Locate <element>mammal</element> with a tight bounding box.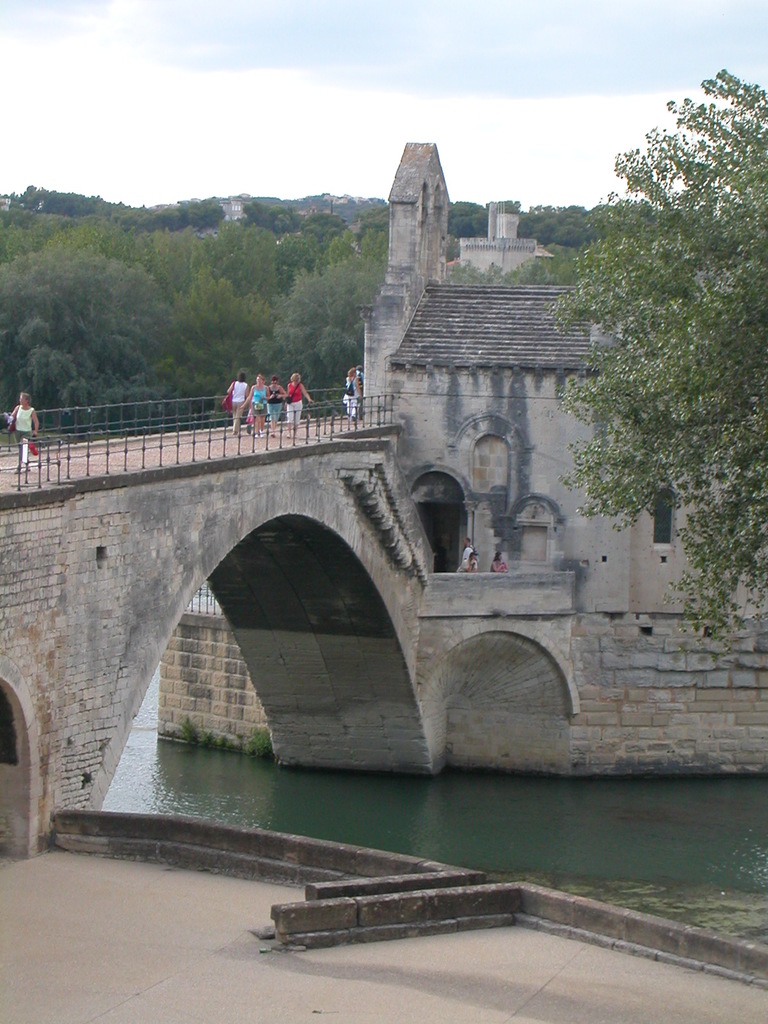
box(354, 362, 369, 399).
